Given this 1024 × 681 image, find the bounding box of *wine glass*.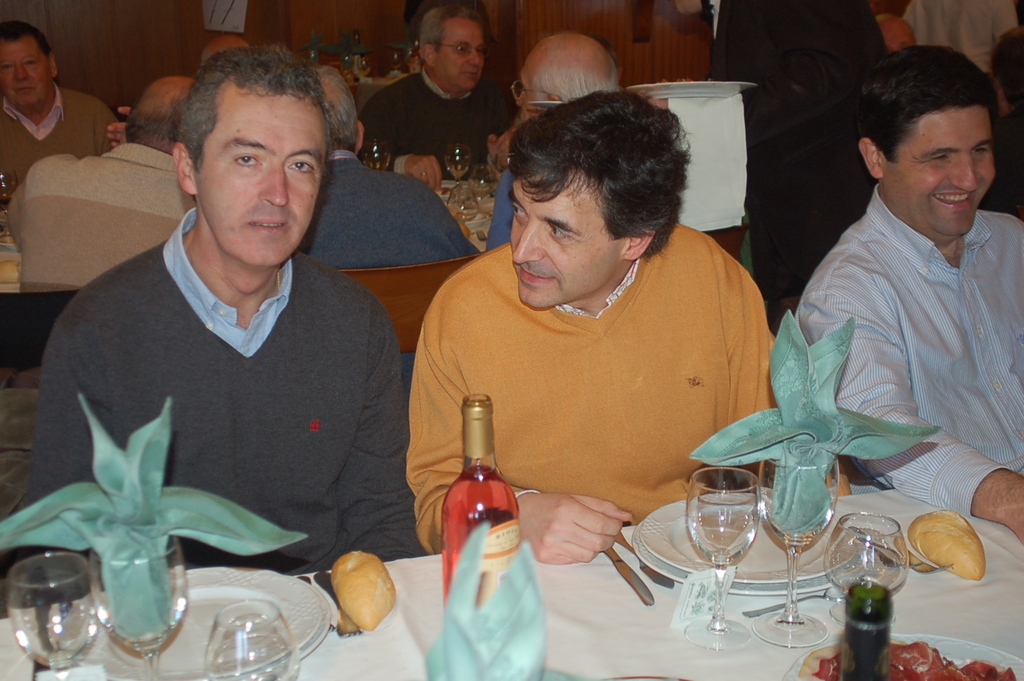
{"left": 823, "top": 513, "right": 912, "bottom": 620}.
